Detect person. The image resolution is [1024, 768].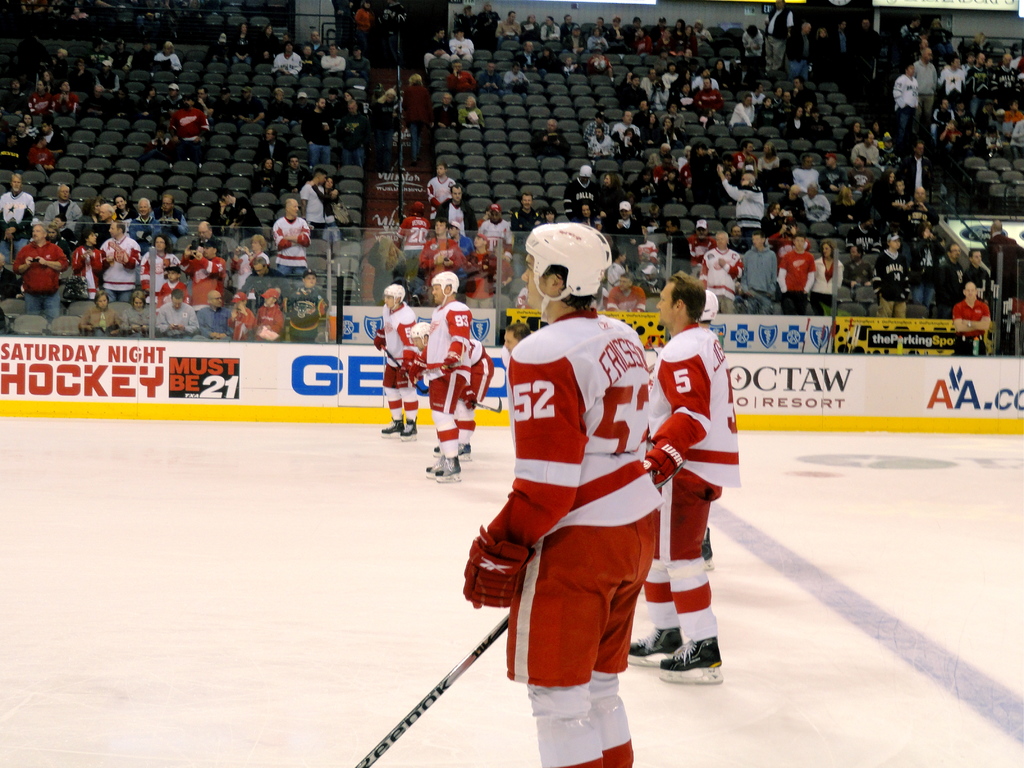
l=741, t=28, r=765, b=57.
